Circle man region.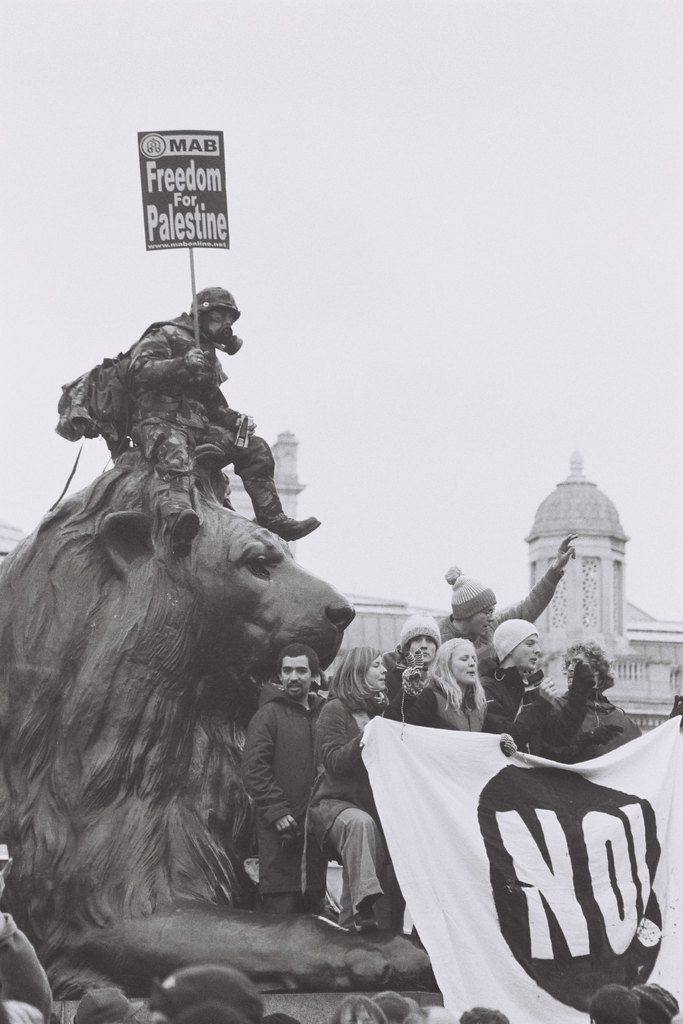
Region: BBox(384, 618, 448, 748).
